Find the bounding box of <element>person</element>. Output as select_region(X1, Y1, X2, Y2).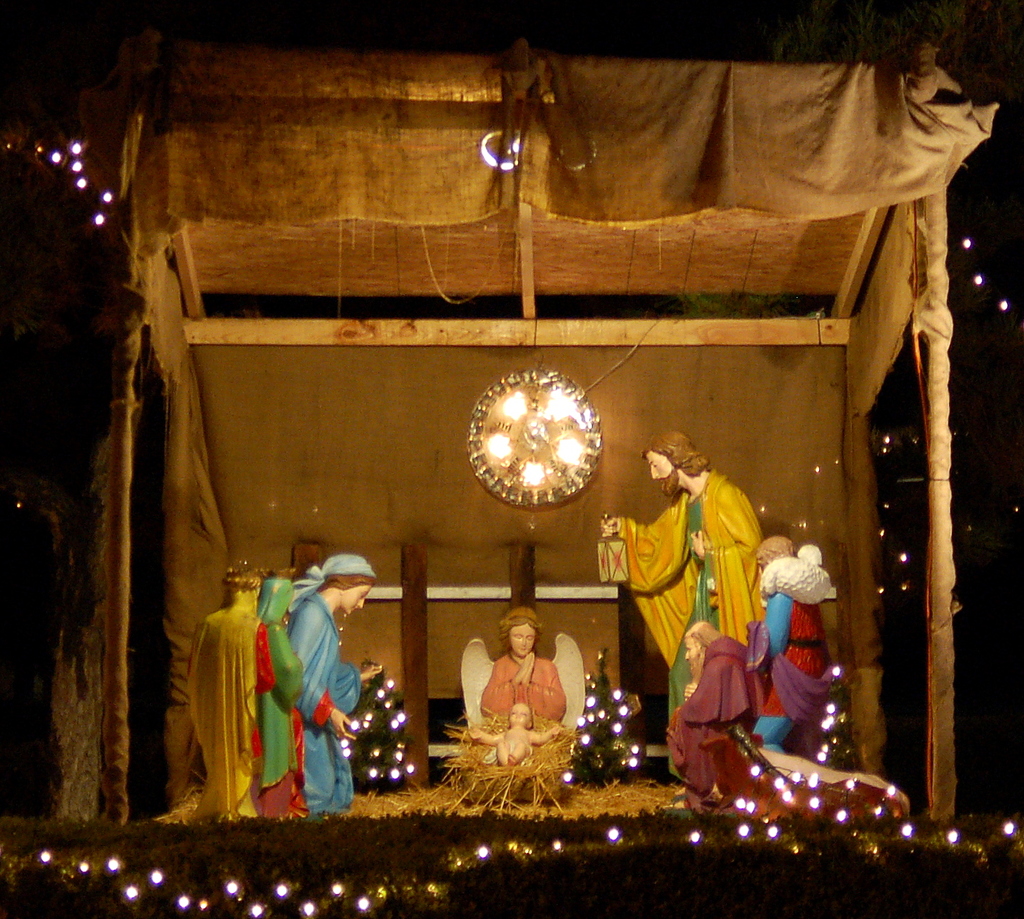
select_region(285, 554, 381, 815).
